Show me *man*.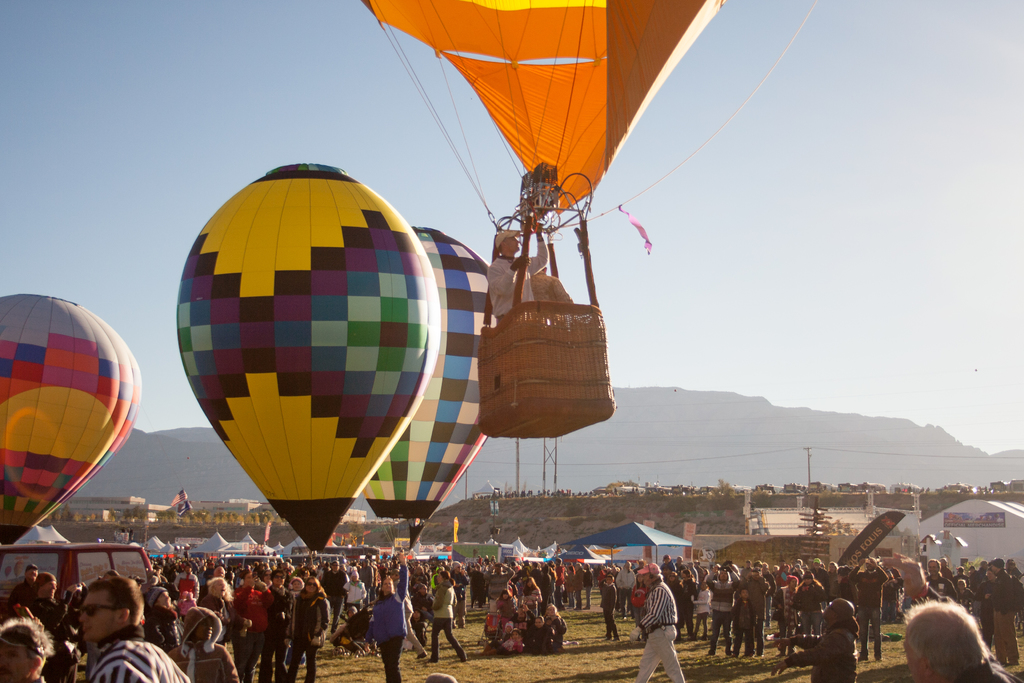
*man* is here: x1=787 y1=564 x2=792 y2=569.
